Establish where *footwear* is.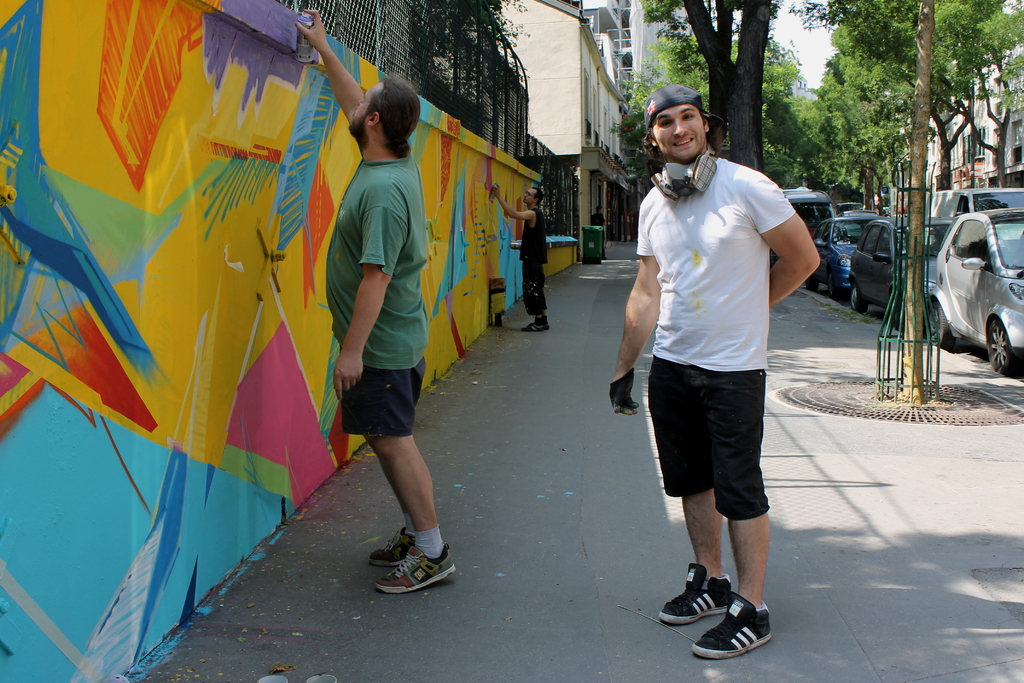
Established at [x1=526, y1=321, x2=548, y2=330].
